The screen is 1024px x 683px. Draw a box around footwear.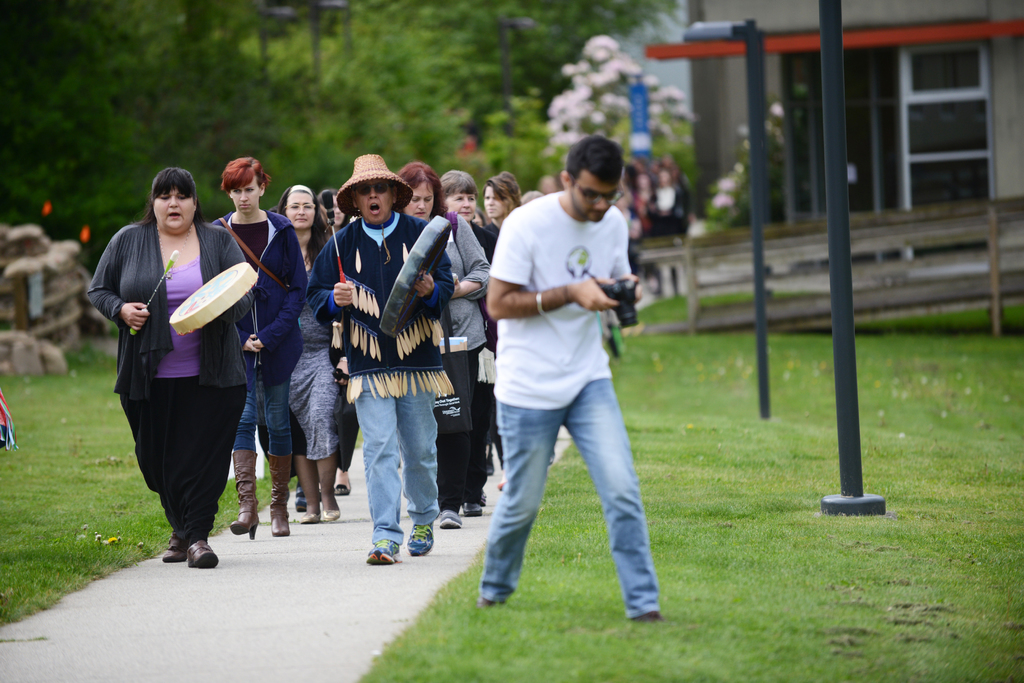
Rect(268, 453, 292, 536).
